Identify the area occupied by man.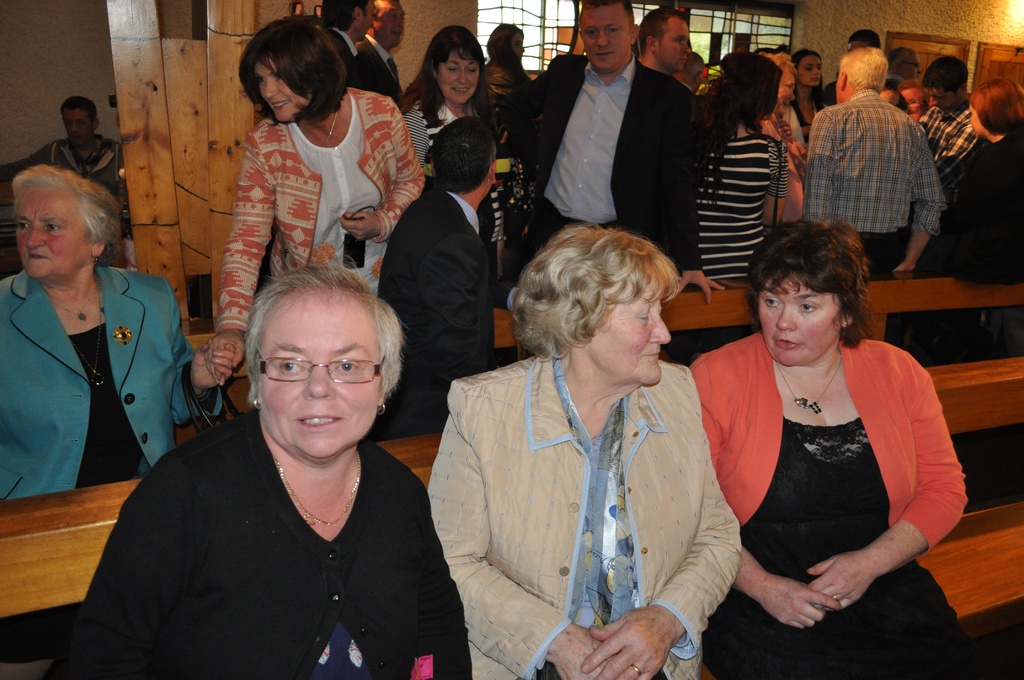
Area: [319, 0, 378, 62].
